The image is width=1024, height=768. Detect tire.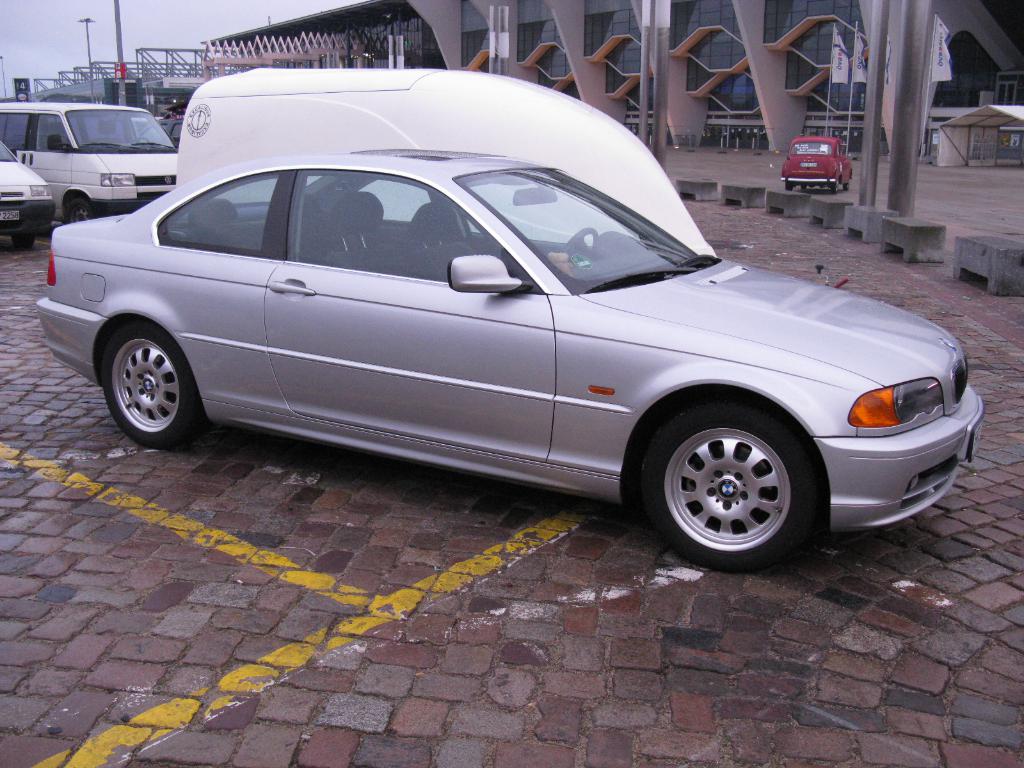
Detection: 830,178,838,195.
